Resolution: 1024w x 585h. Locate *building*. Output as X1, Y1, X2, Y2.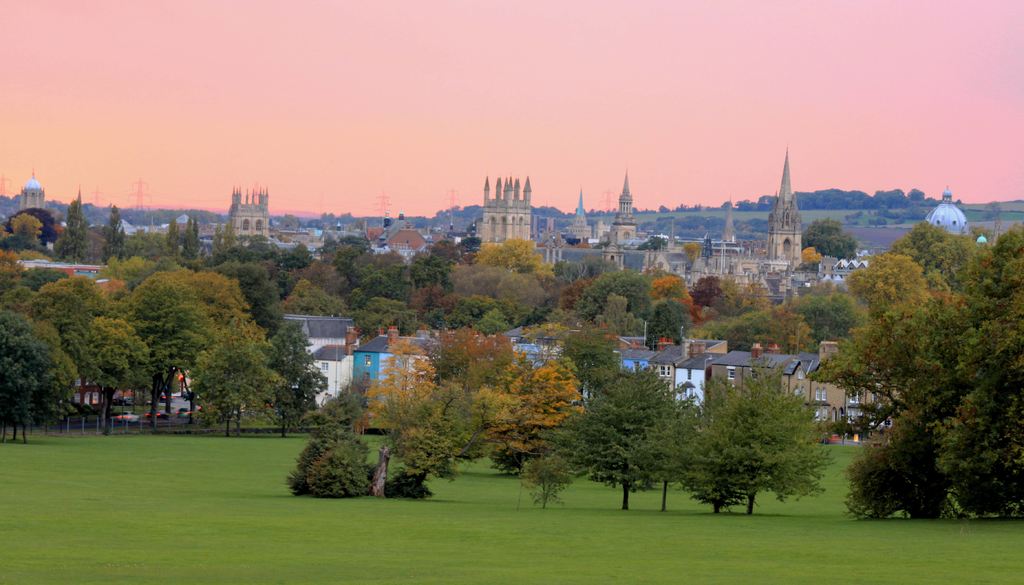
927, 181, 972, 237.
